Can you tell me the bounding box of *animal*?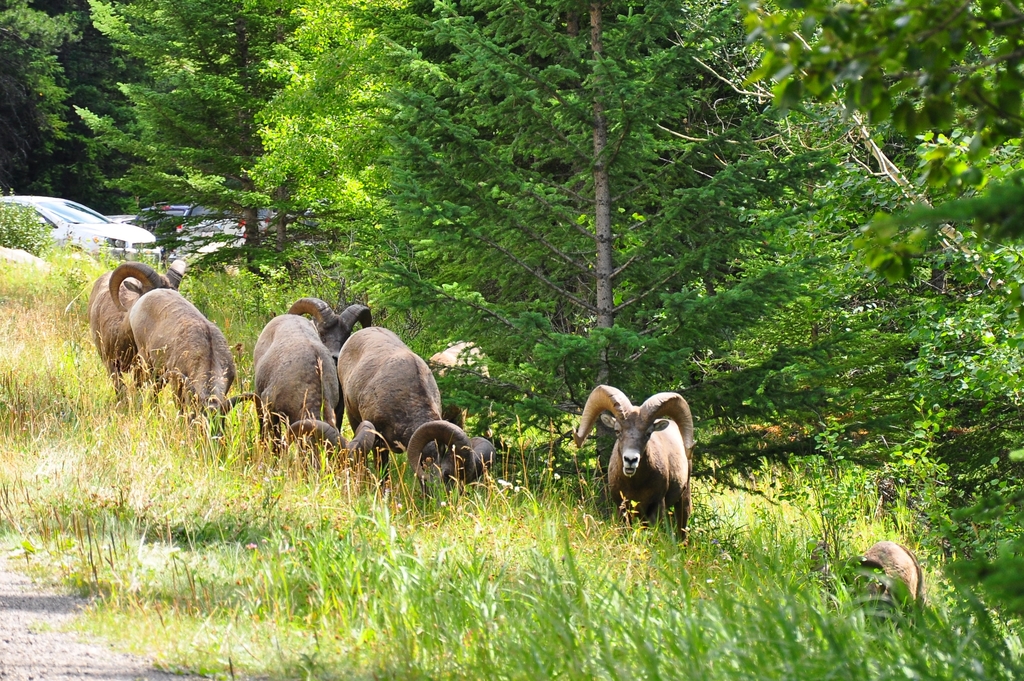
l=89, t=256, r=189, b=401.
